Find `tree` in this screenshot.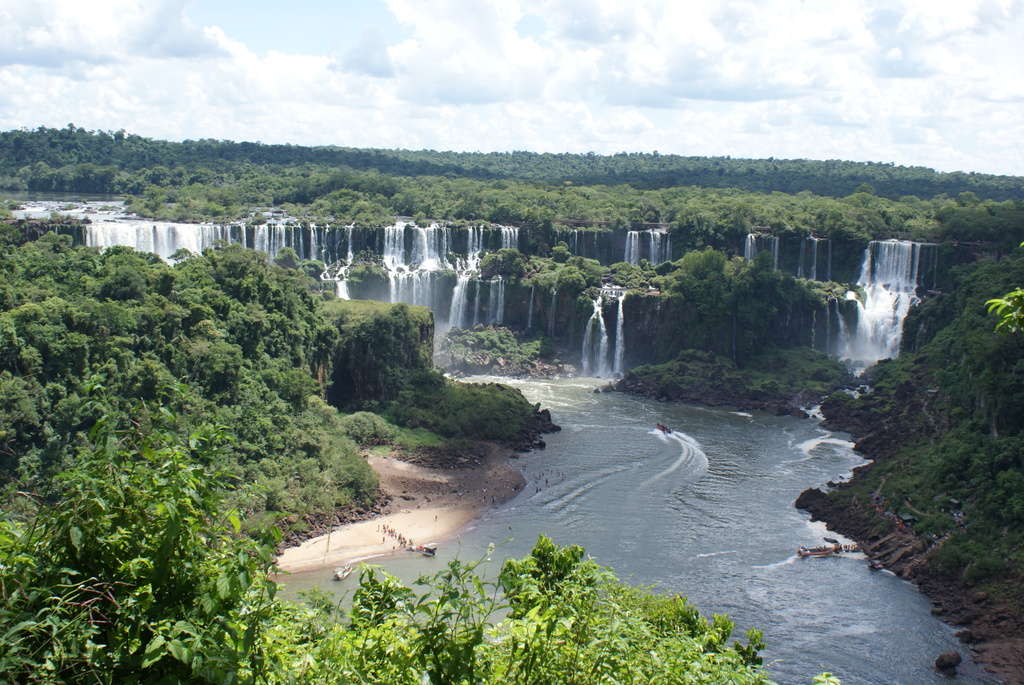
The bounding box for `tree` is (left=551, top=237, right=863, bottom=407).
